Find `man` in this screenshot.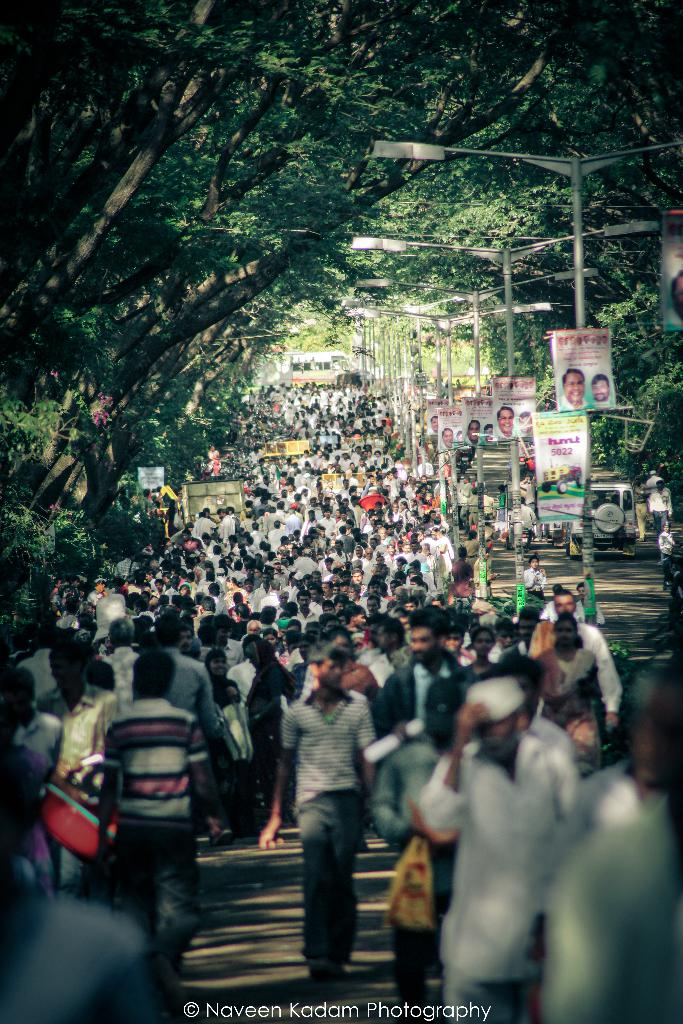
The bounding box for `man` is [x1=509, y1=496, x2=535, y2=541].
